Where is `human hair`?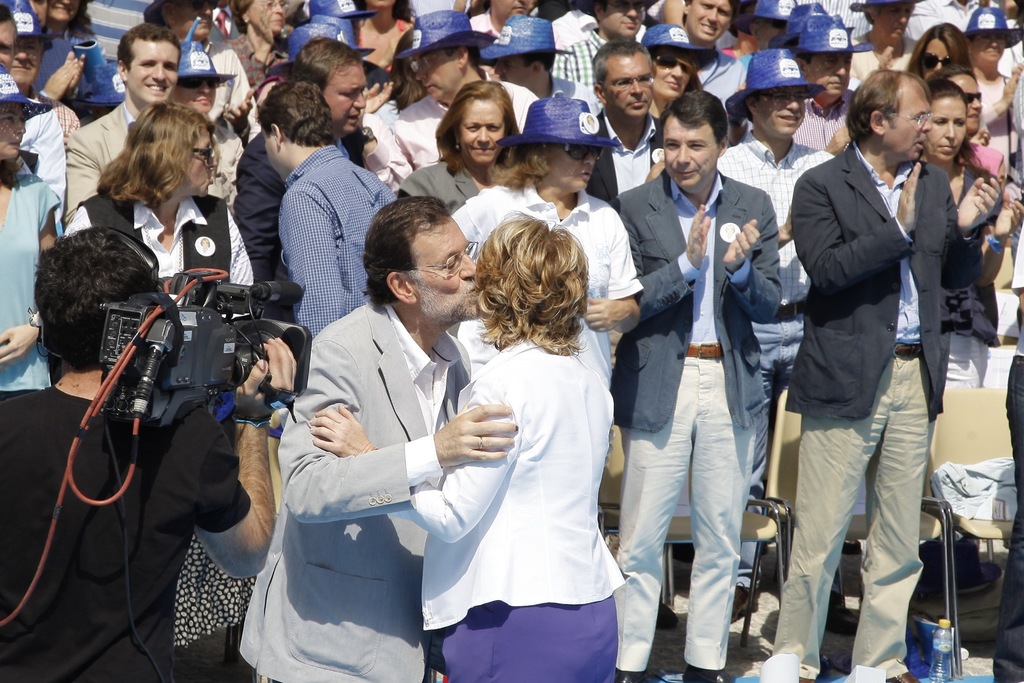
(x1=468, y1=0, x2=491, y2=17).
